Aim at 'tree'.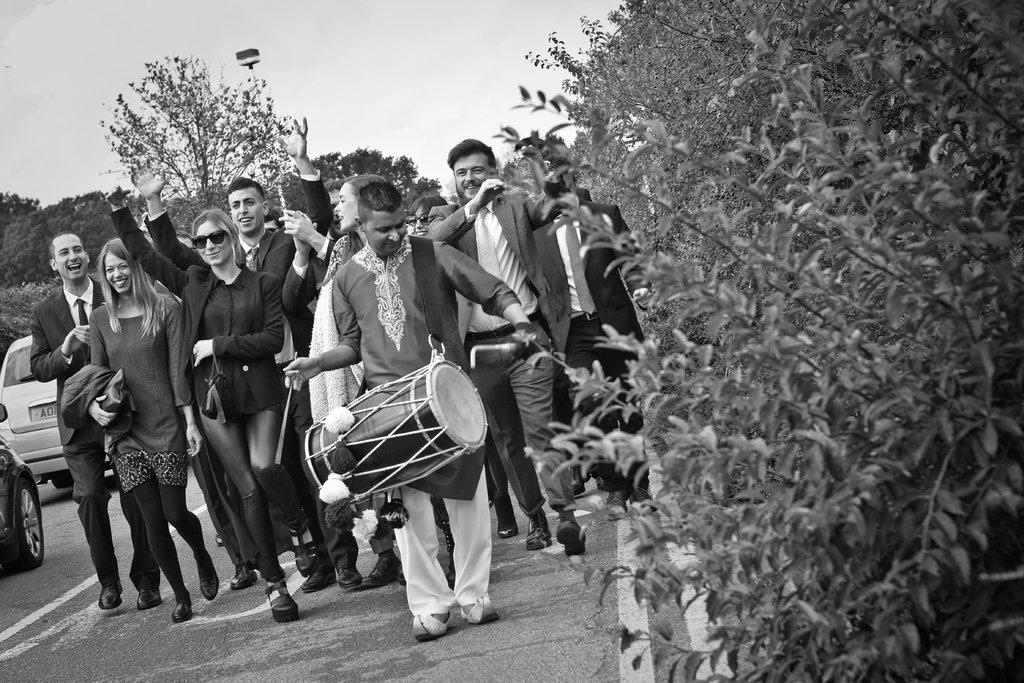
Aimed at box=[0, 278, 76, 368].
